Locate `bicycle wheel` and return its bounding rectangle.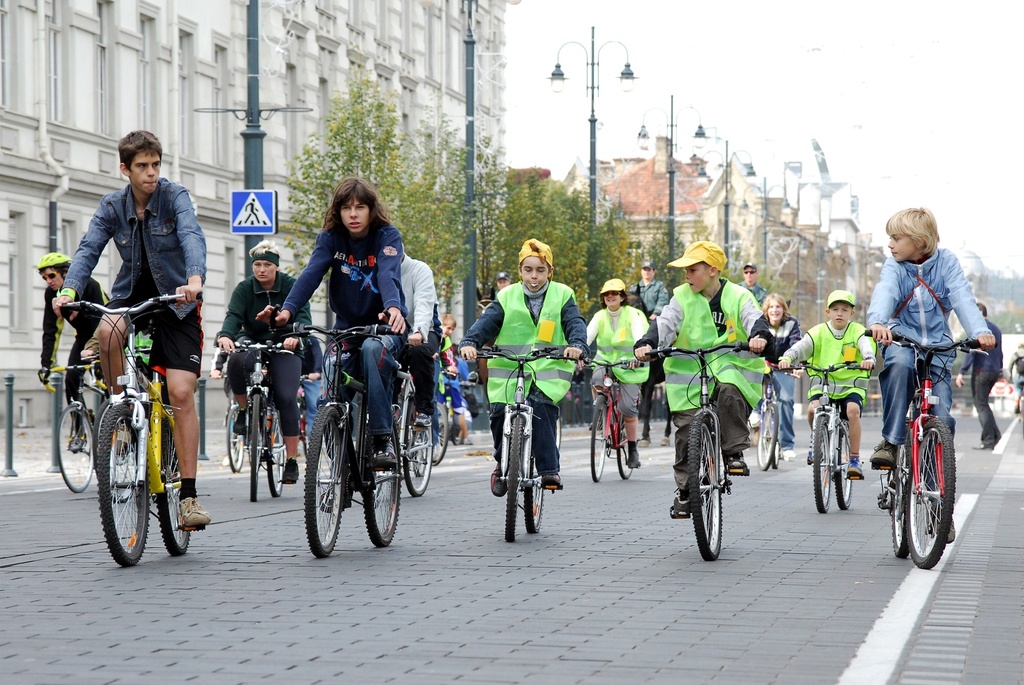
[686,428,722,565].
